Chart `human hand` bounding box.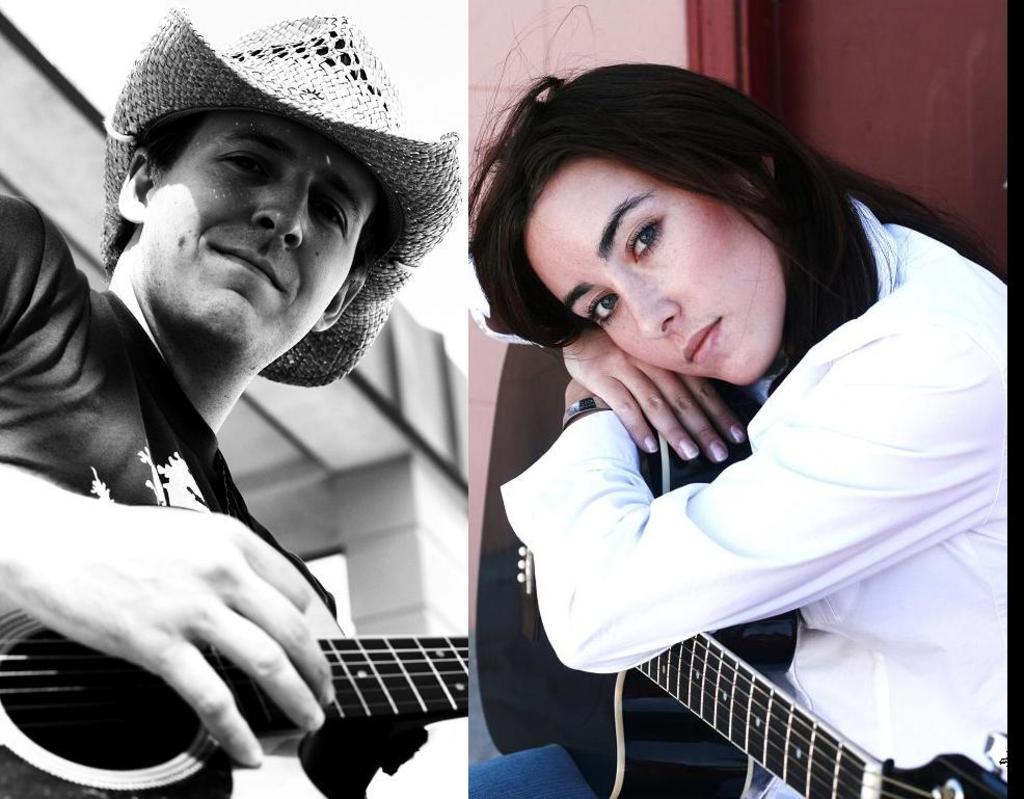
Charted: region(559, 323, 748, 468).
